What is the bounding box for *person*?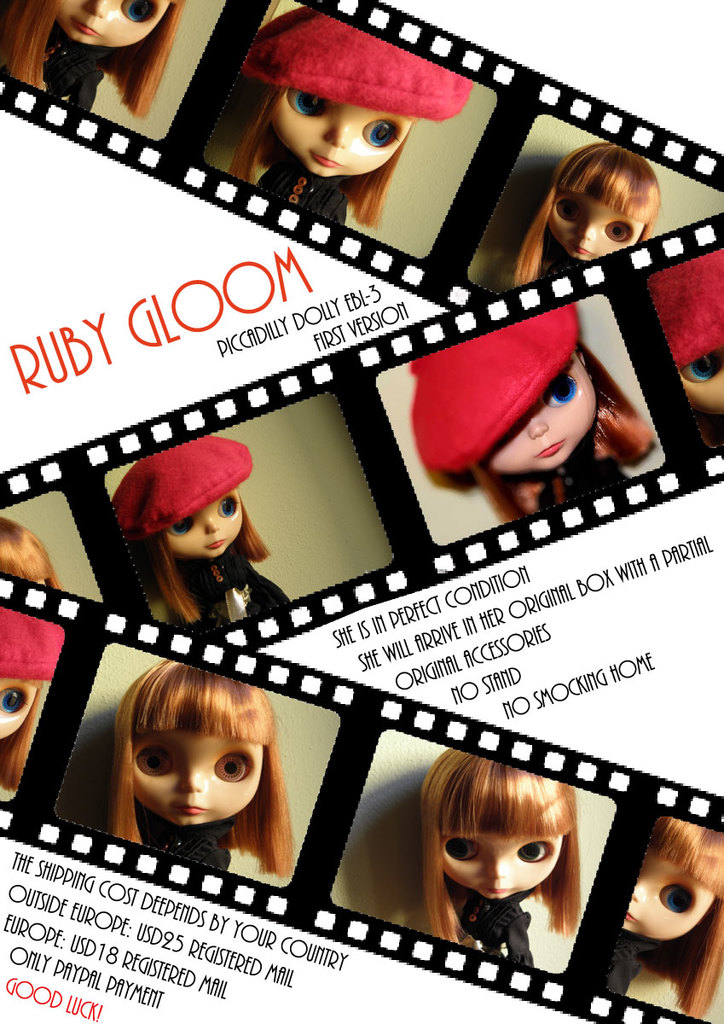
bbox=[0, 606, 59, 787].
